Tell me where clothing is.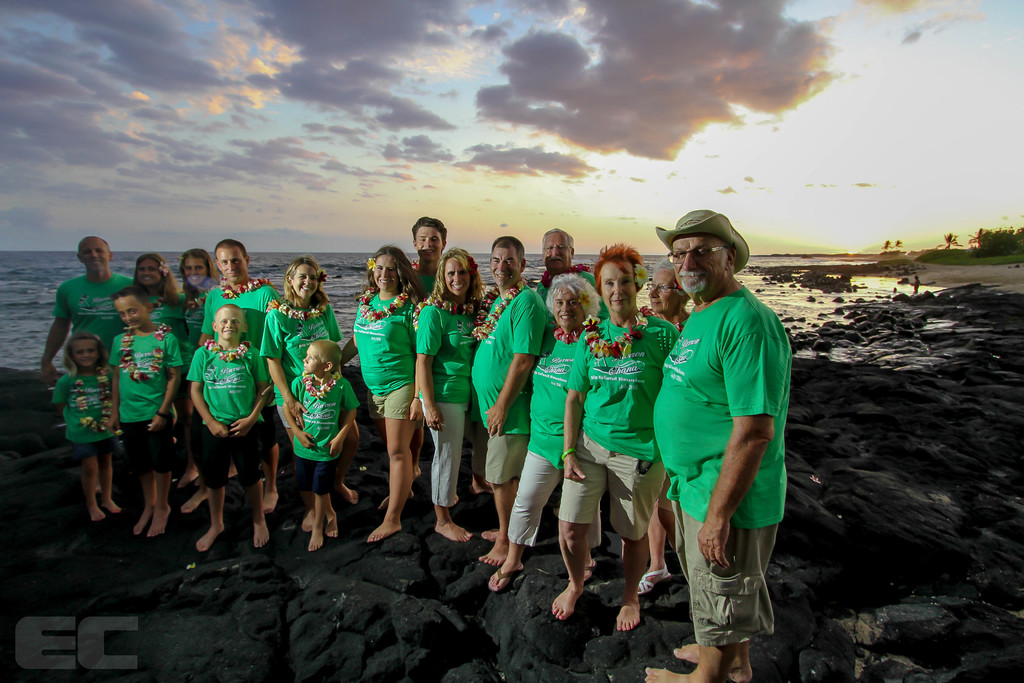
clothing is at bbox=[108, 333, 181, 419].
